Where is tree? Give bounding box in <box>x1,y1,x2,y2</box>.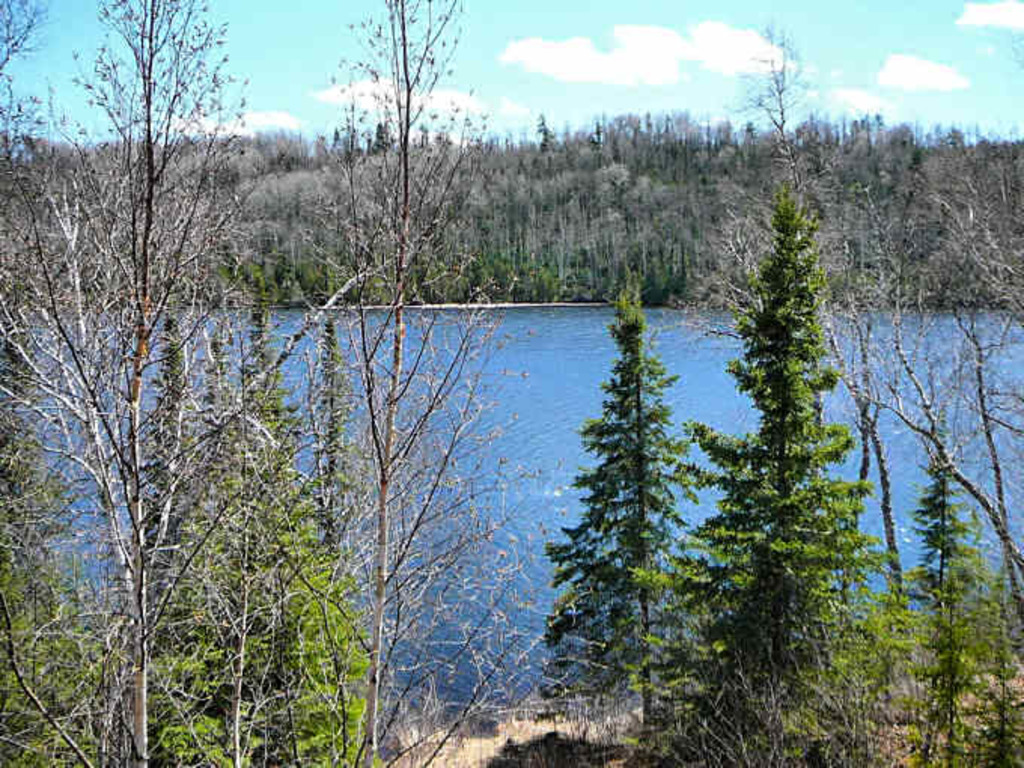
<box>0,74,1022,348</box>.
